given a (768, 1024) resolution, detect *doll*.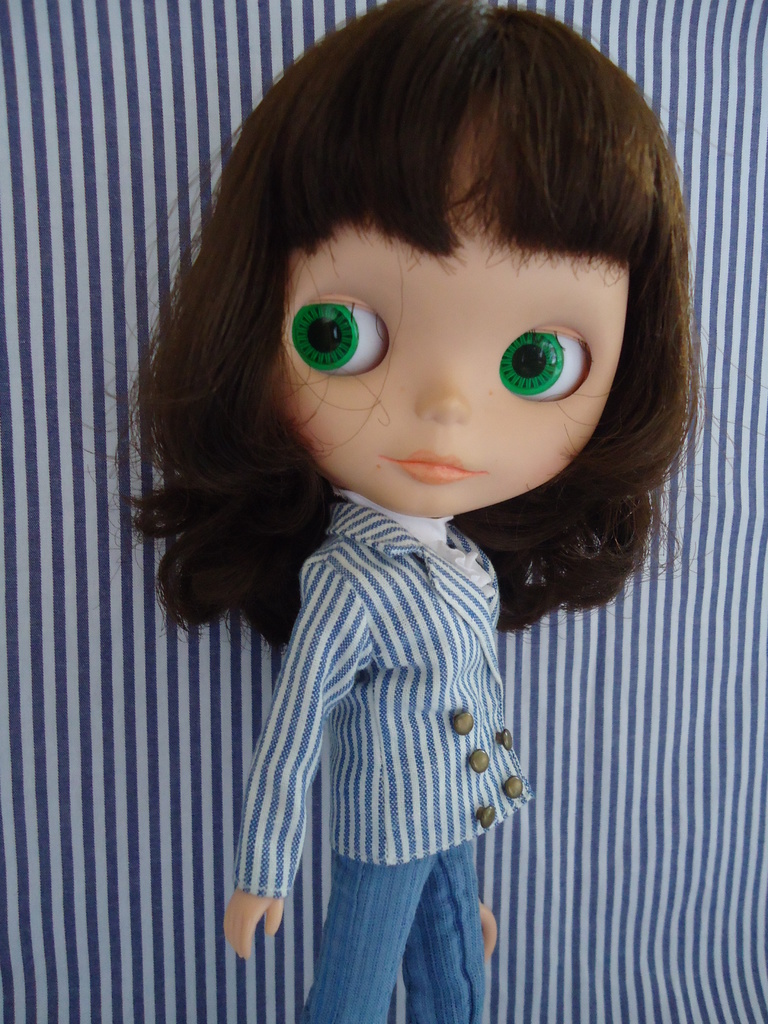
BBox(125, 0, 724, 991).
